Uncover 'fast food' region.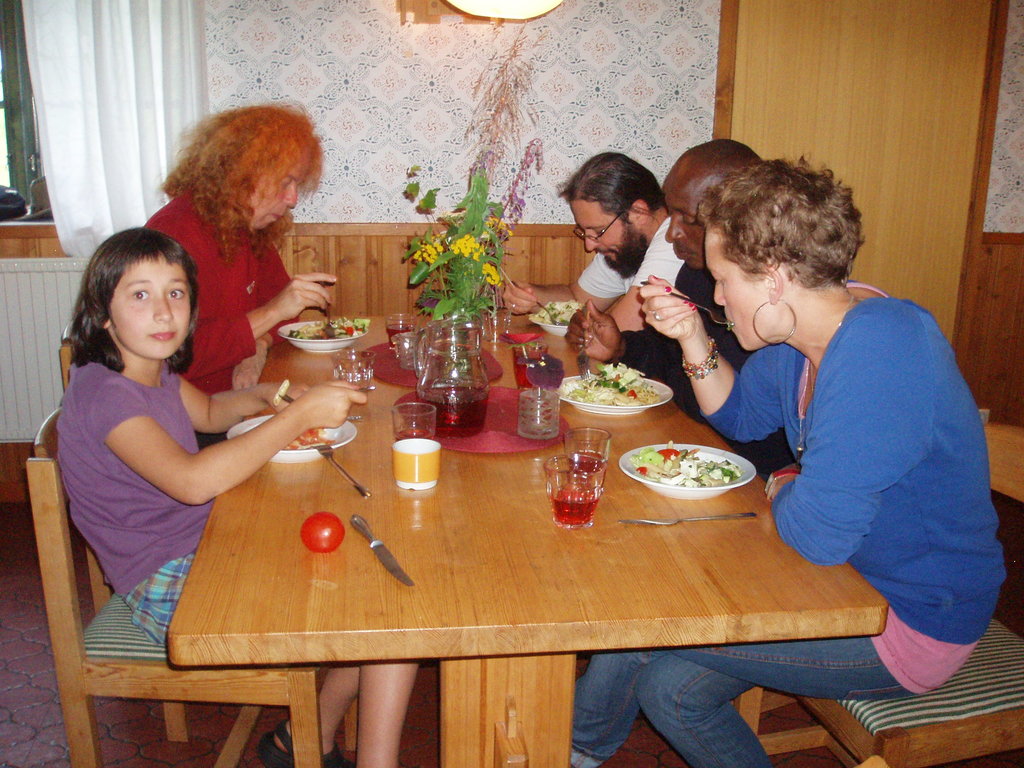
Uncovered: [566, 360, 654, 401].
